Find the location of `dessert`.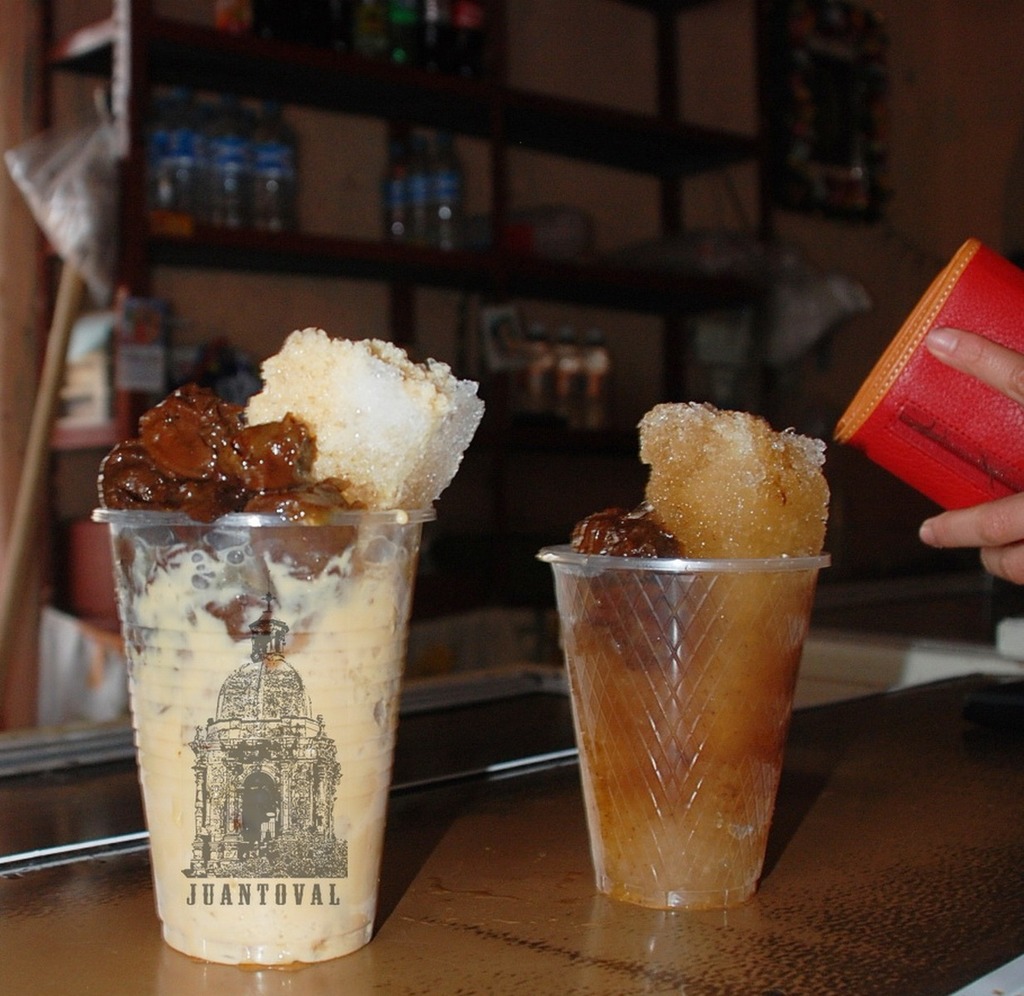
Location: BBox(608, 396, 830, 587).
